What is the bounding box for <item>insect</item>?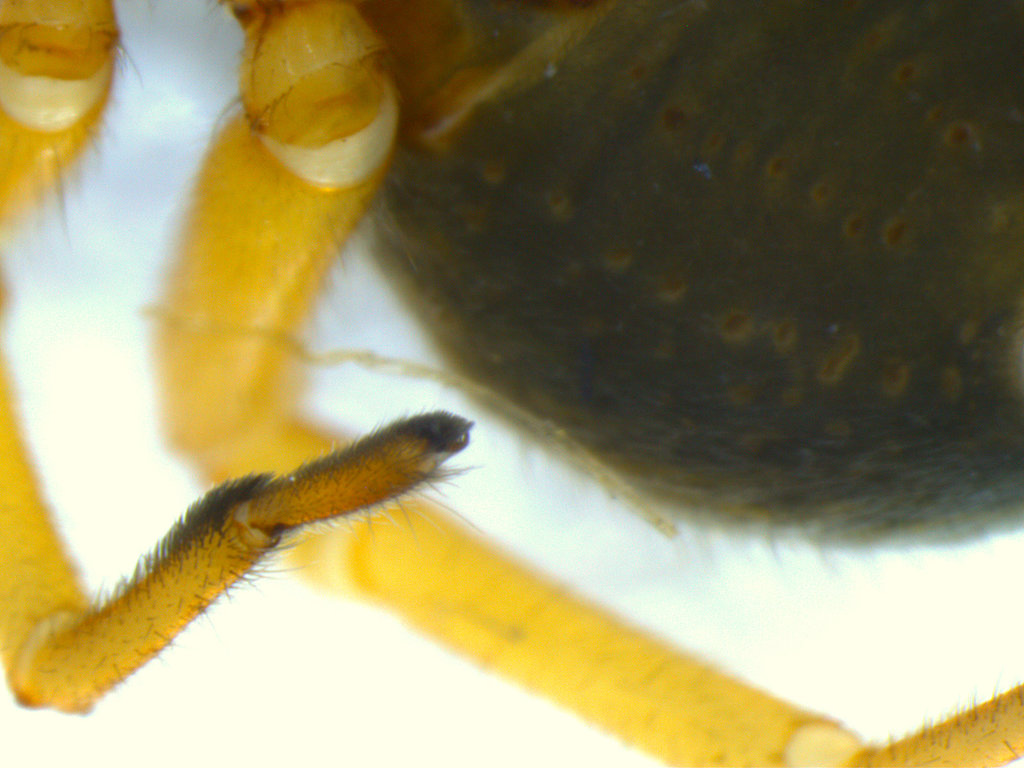
0:0:1023:767.
